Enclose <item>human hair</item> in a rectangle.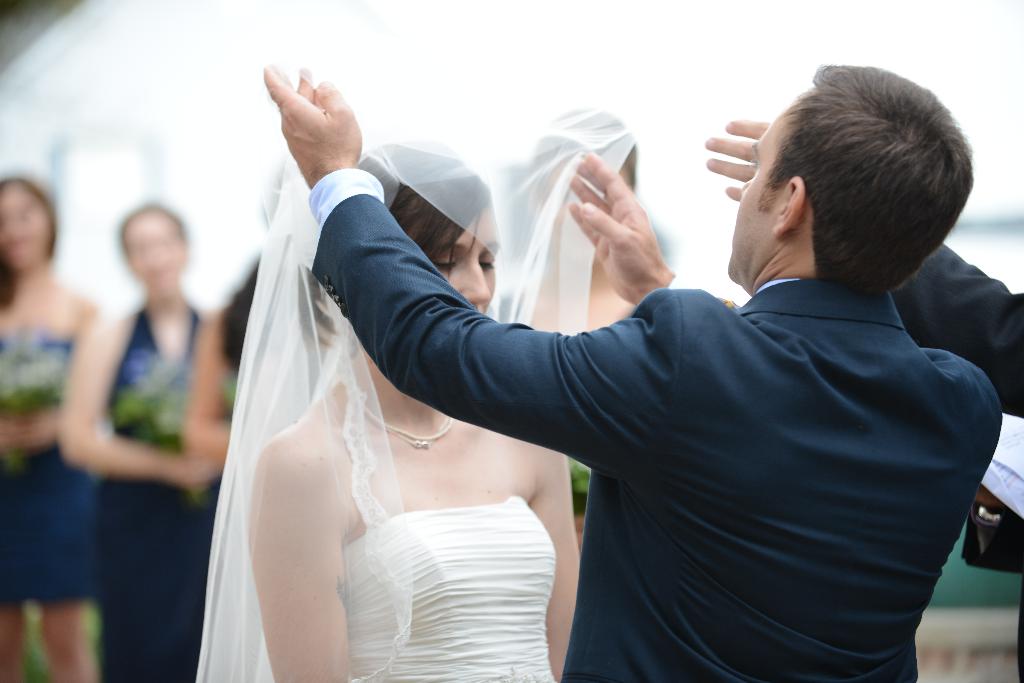
x1=359, y1=140, x2=504, y2=298.
